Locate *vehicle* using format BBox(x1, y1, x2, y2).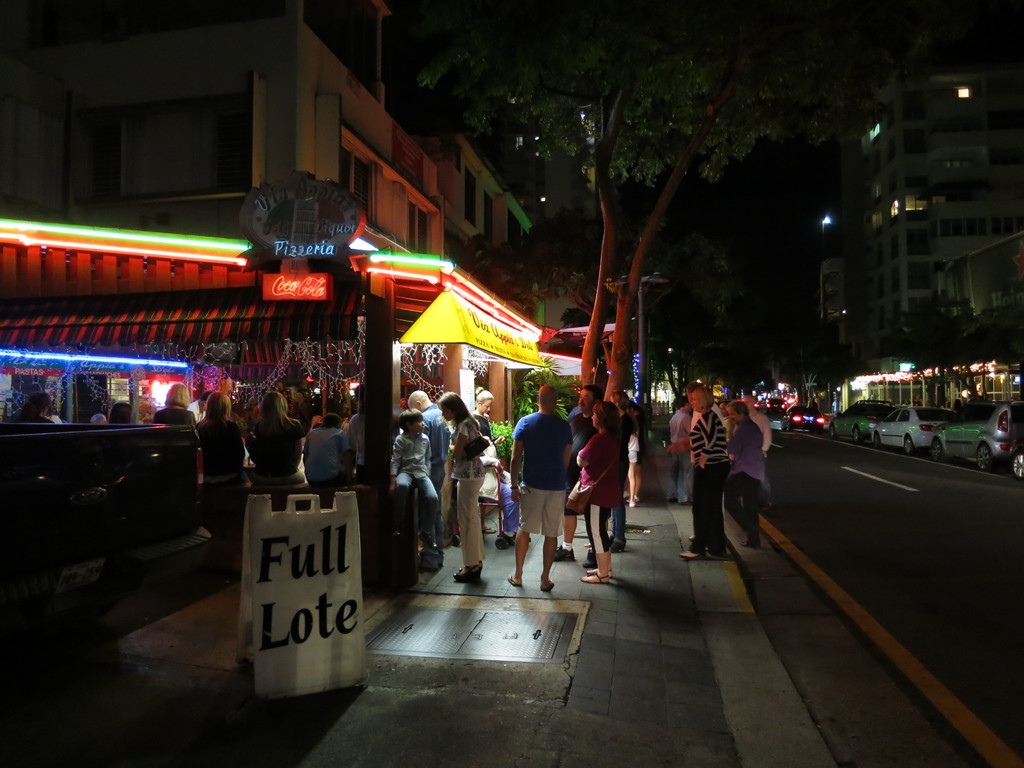
BBox(872, 407, 956, 454).
